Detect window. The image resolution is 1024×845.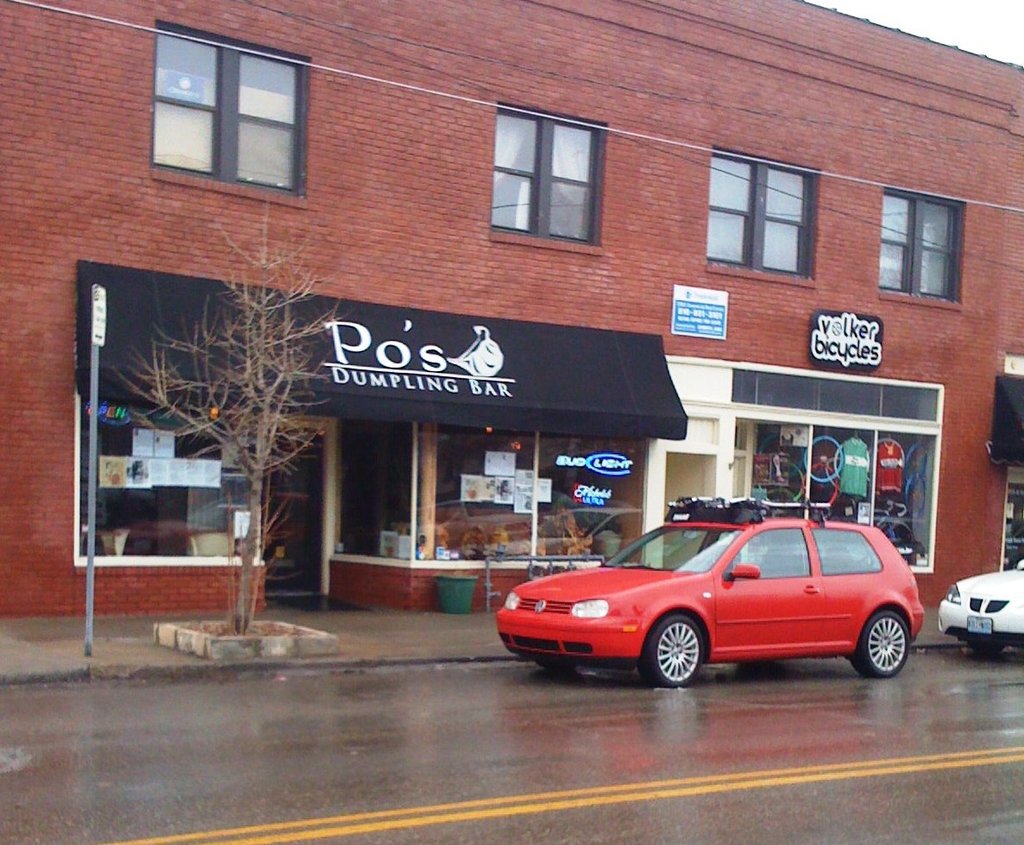
151 22 311 205.
